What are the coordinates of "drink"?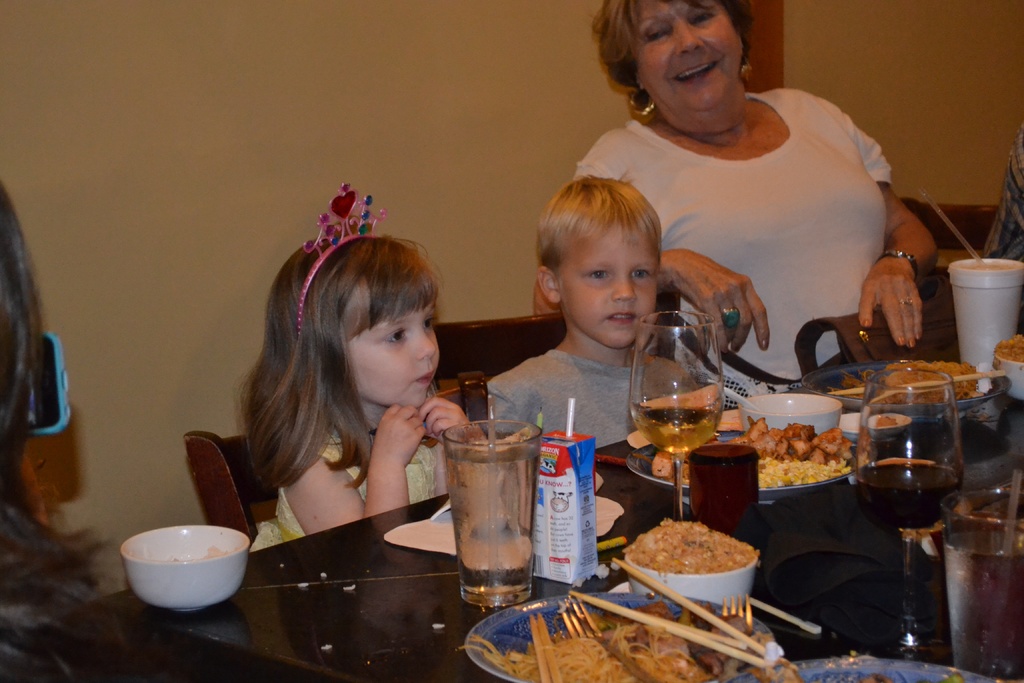
941:523:1023:682.
